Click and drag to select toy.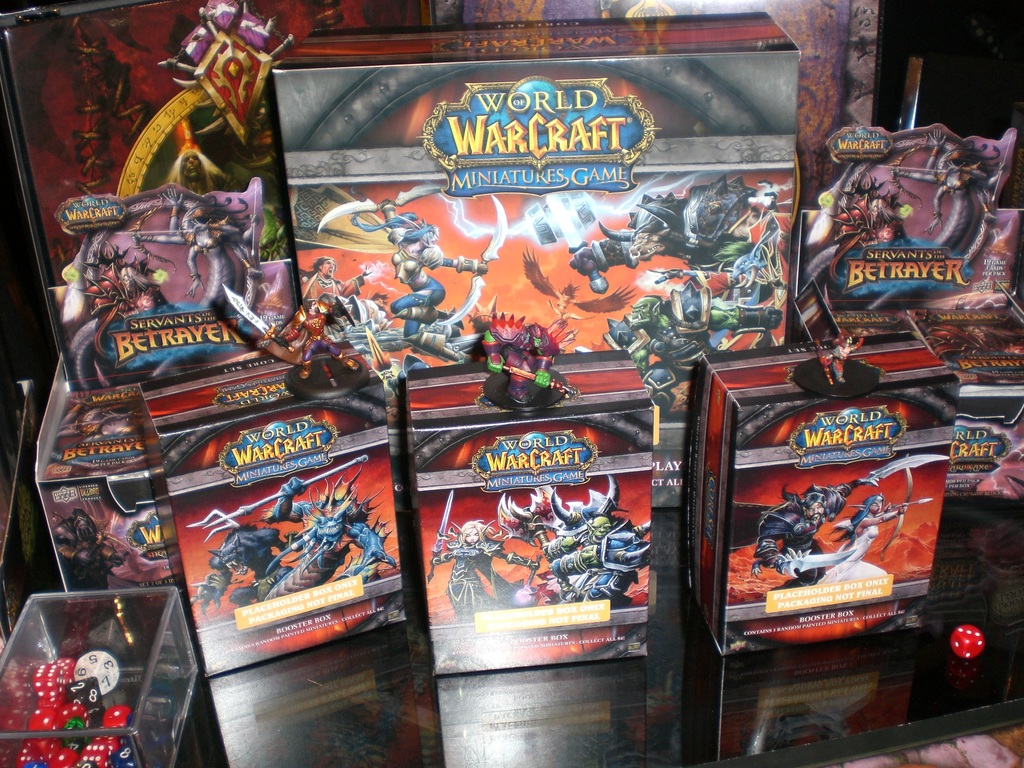
Selection: [424,490,541,621].
